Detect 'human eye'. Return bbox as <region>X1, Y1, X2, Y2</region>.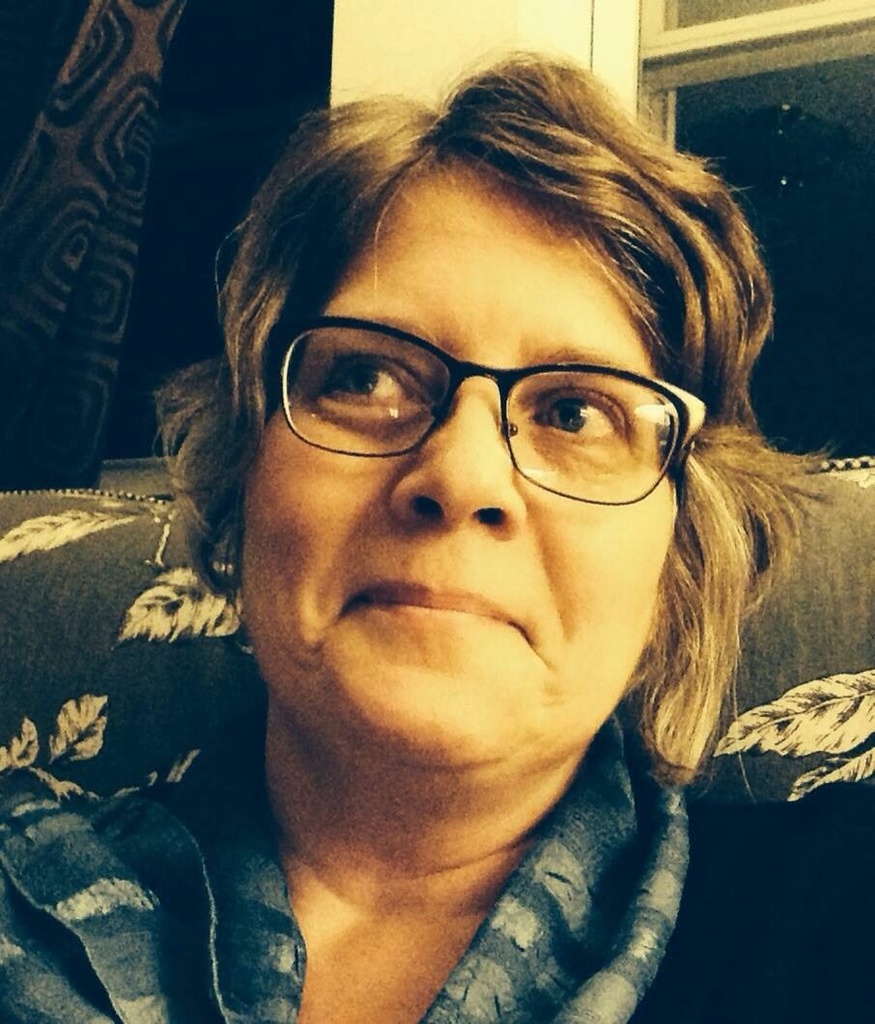
<region>313, 352, 434, 426</region>.
